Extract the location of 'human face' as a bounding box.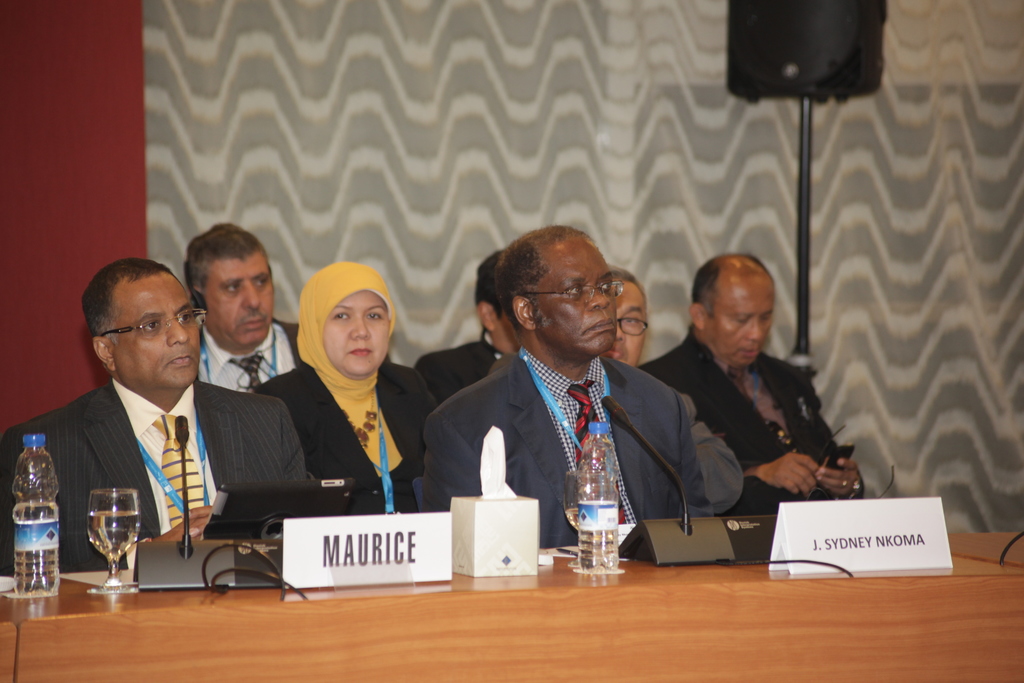
locate(710, 278, 779, 367).
